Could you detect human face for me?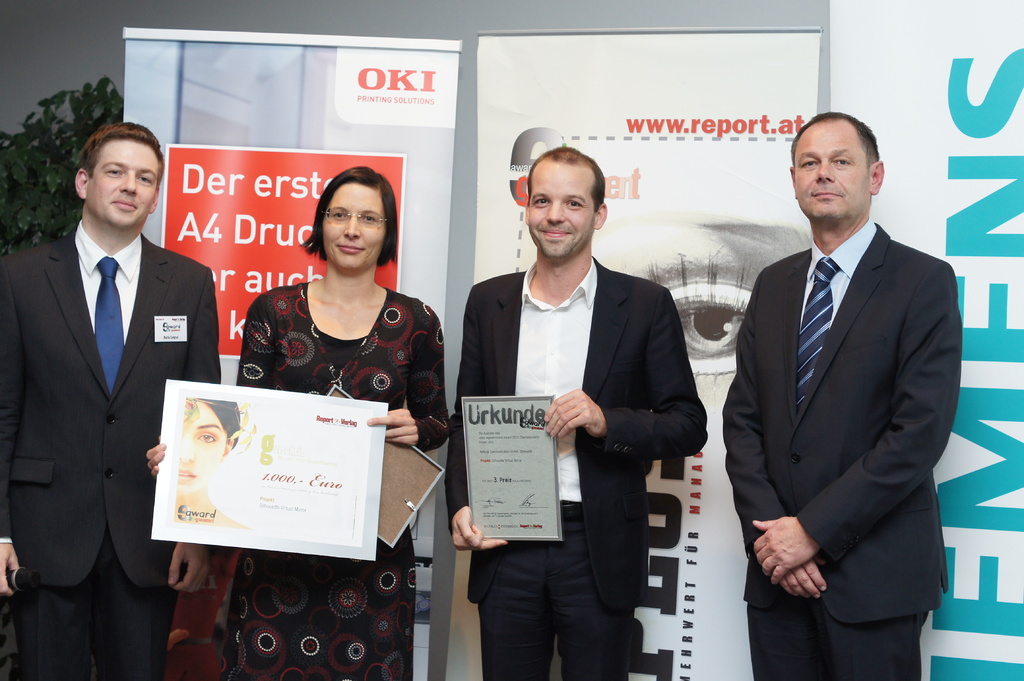
Detection result: 319,192,387,264.
